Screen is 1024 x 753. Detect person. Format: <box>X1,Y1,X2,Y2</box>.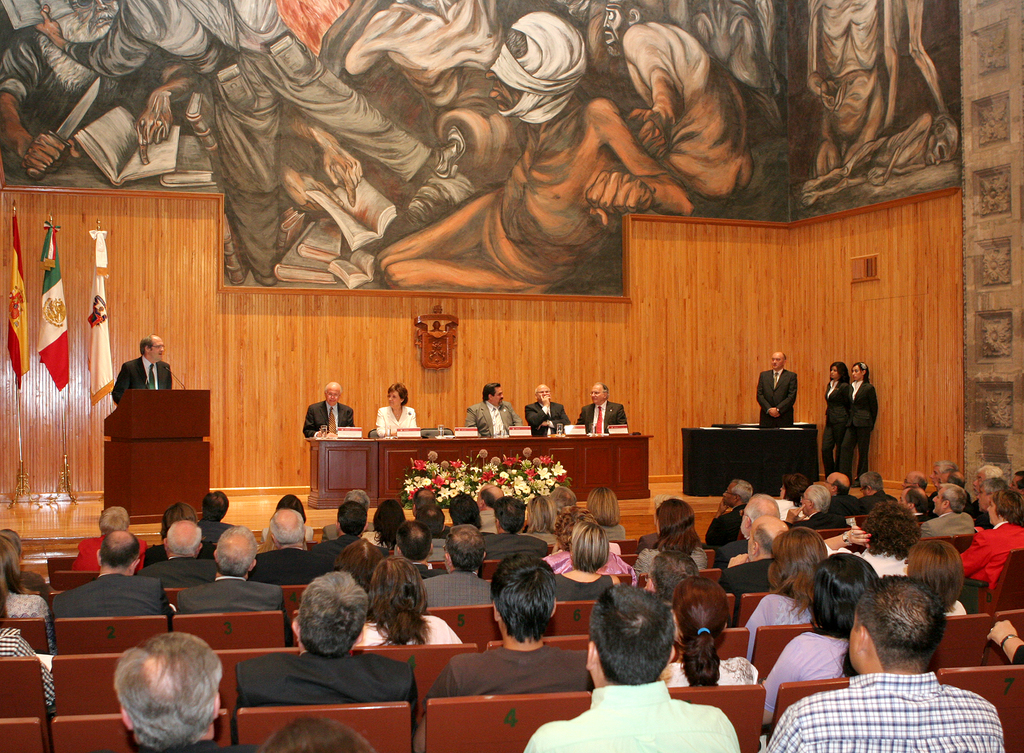
<box>301,380,356,437</box>.
